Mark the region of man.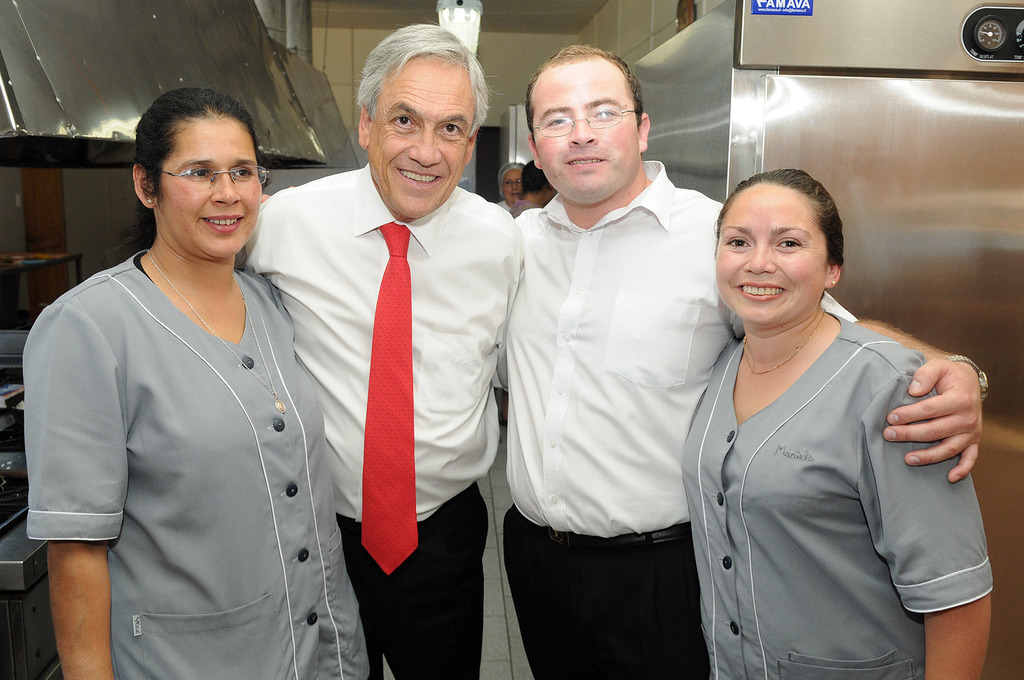
Region: box=[234, 25, 504, 679].
